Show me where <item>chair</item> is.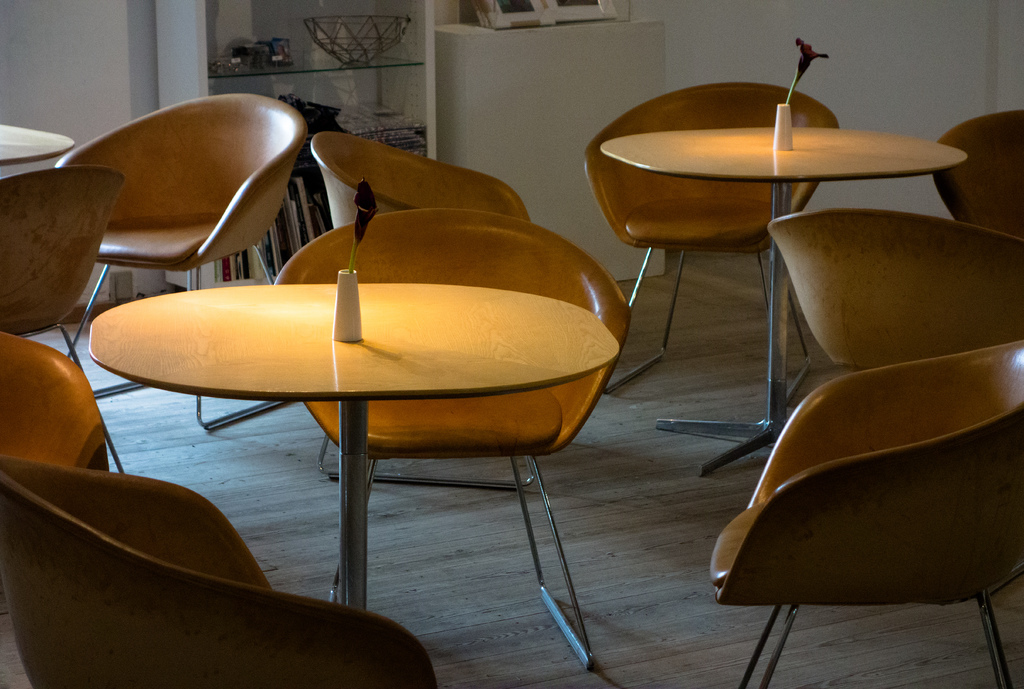
<item>chair</item> is at detection(276, 207, 636, 670).
